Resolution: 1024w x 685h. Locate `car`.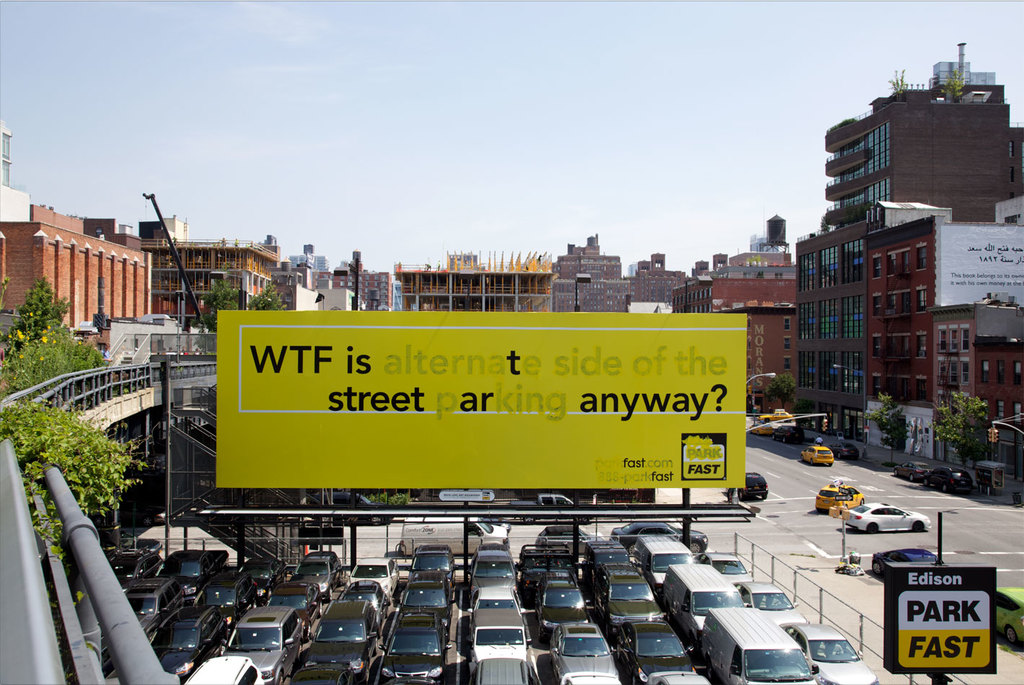
814 477 865 511.
